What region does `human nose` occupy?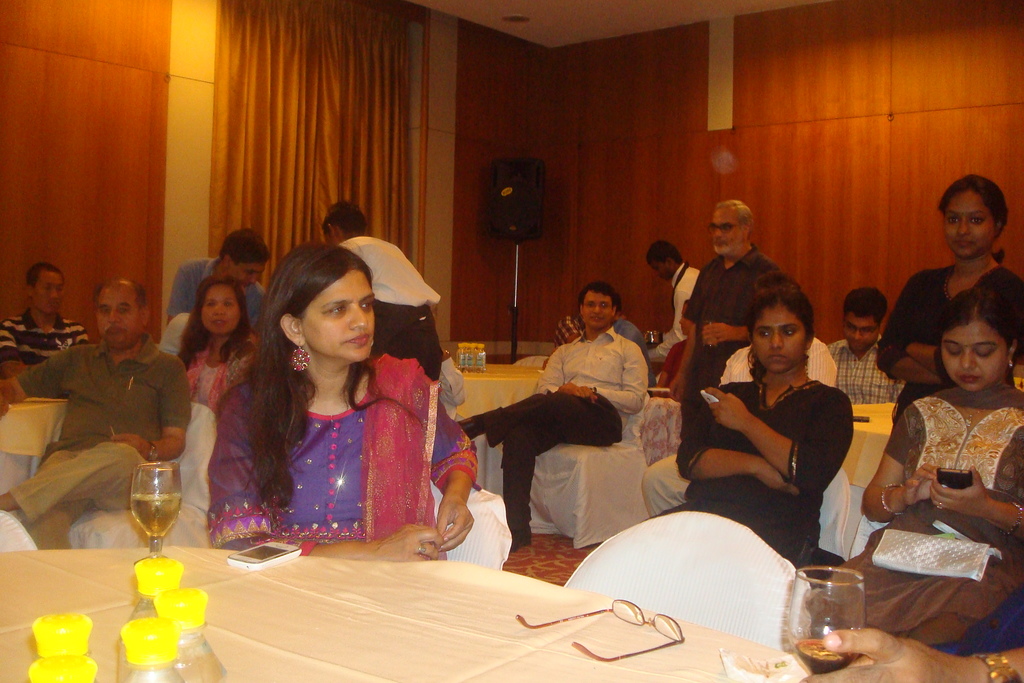
<box>852,331,860,340</box>.
